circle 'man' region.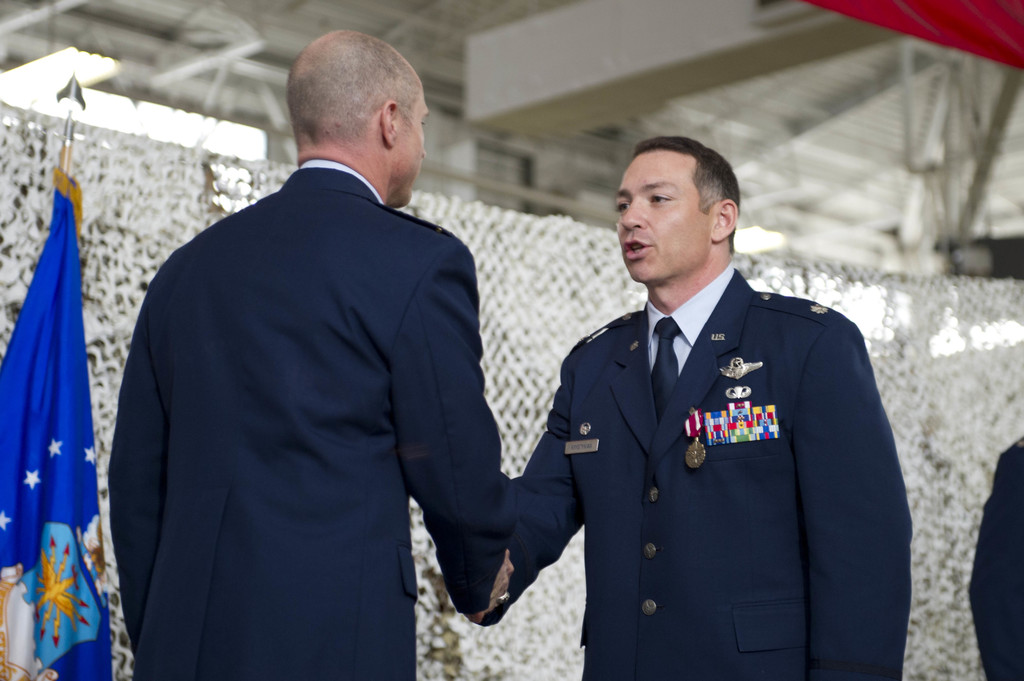
Region: bbox(532, 128, 905, 675).
